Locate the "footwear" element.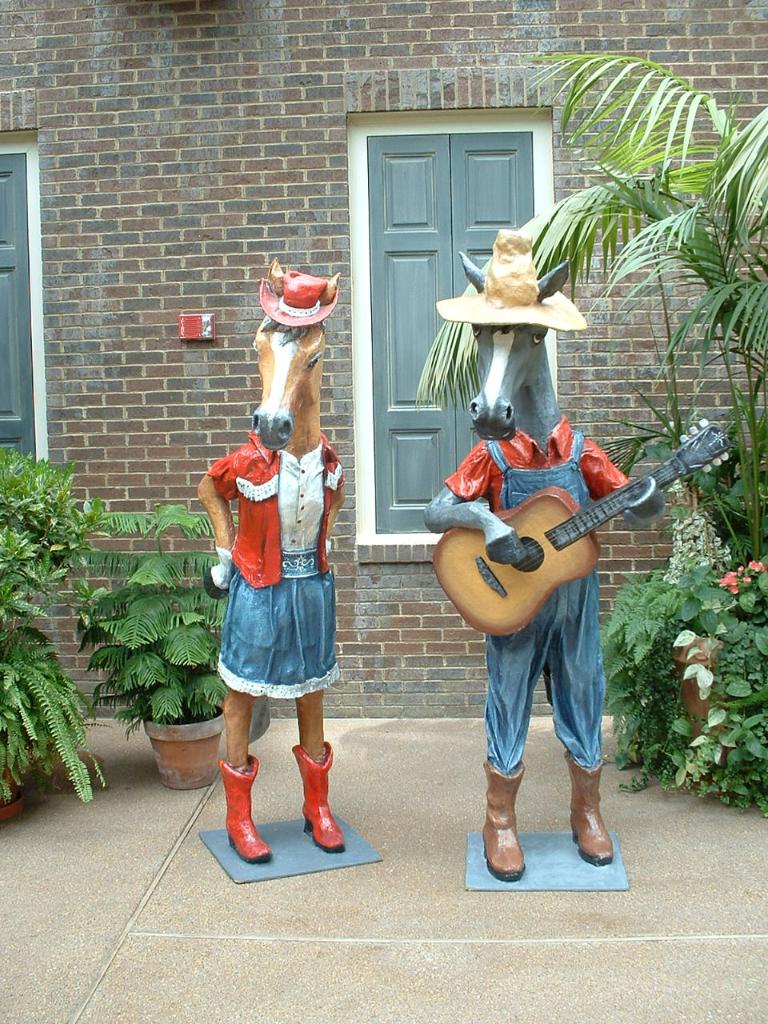
Element bbox: <box>294,741,352,858</box>.
